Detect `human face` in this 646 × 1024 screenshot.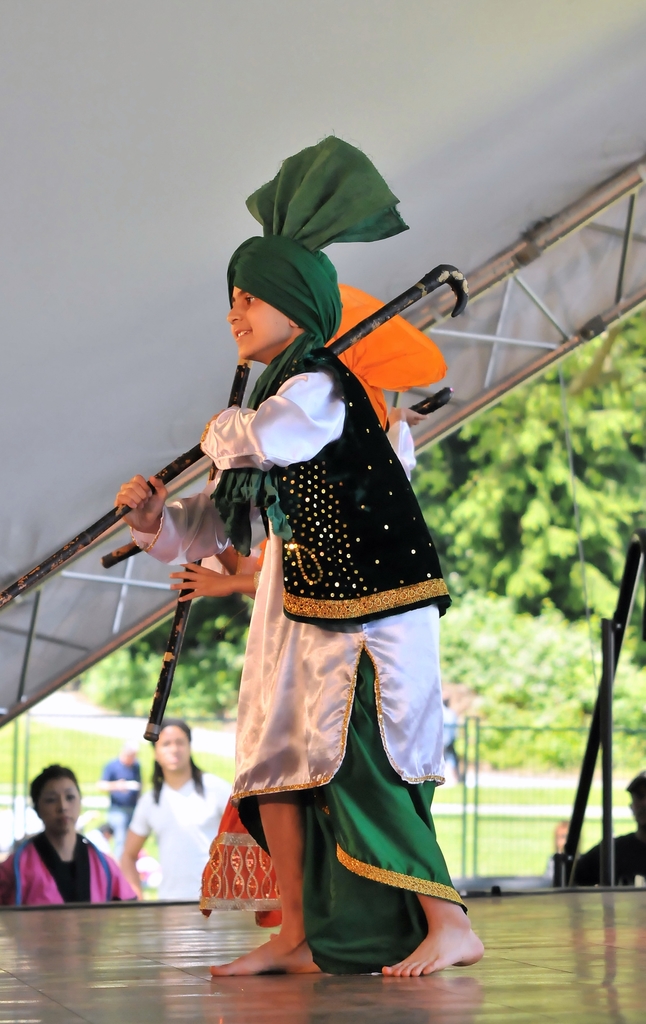
Detection: locate(157, 731, 186, 774).
